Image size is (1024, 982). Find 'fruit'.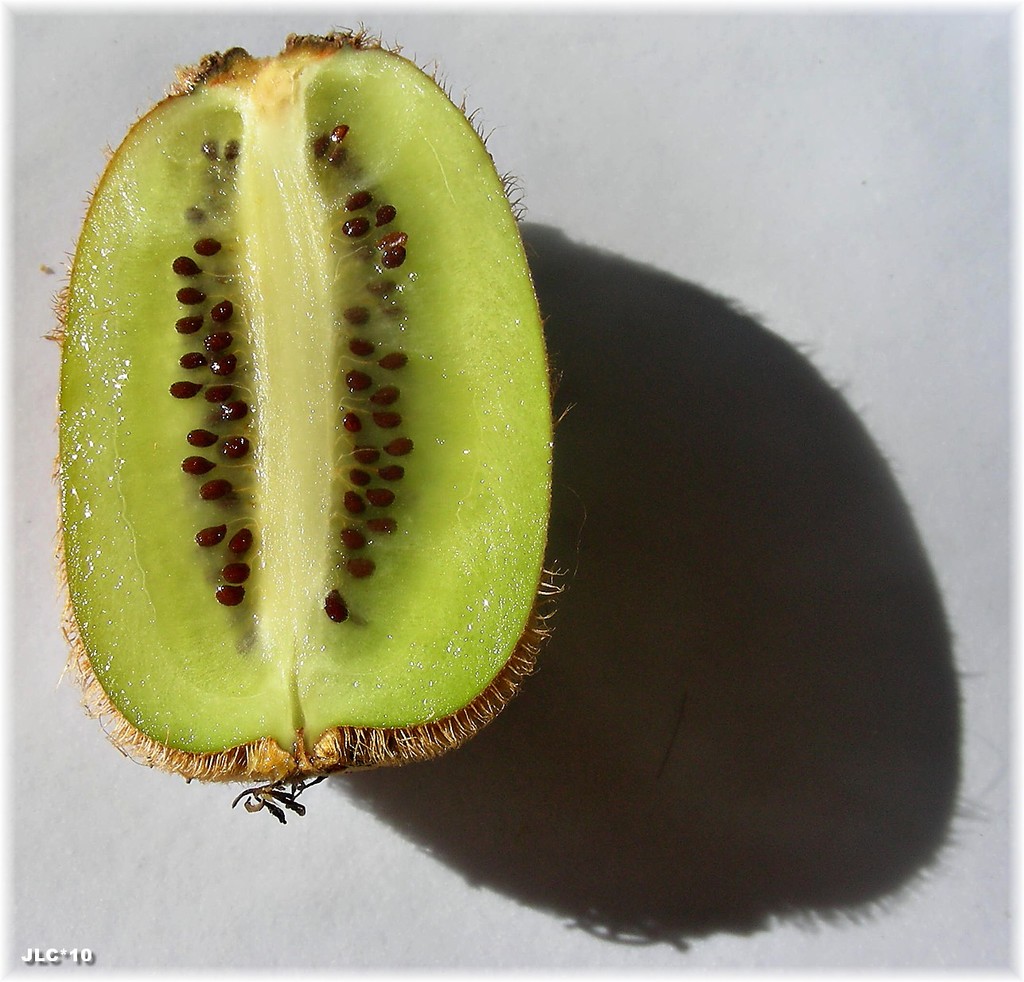
40/14/569/821.
